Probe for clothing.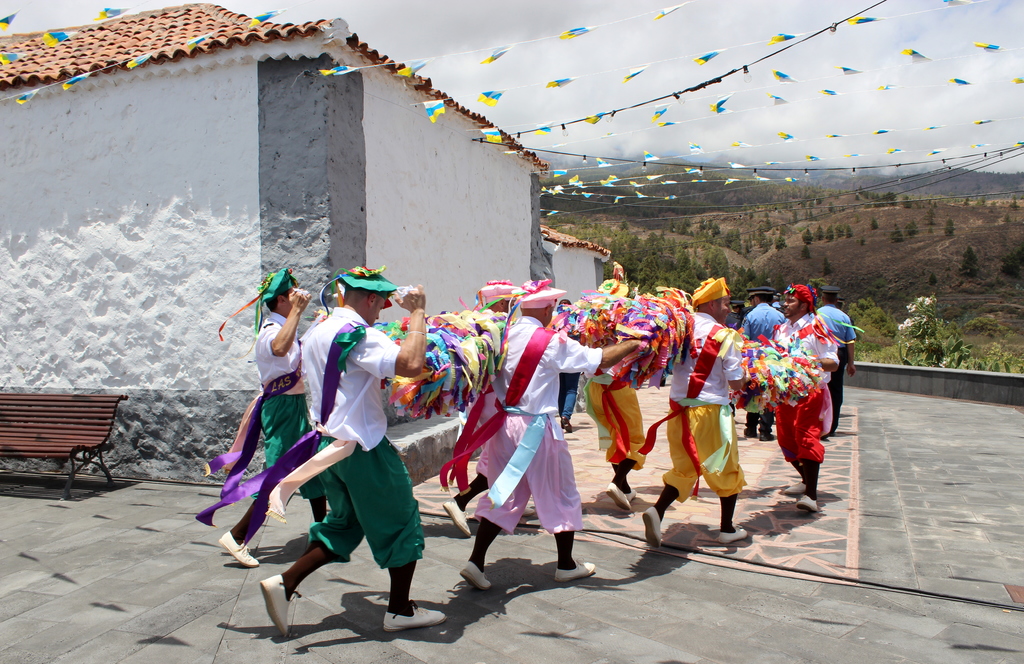
Probe result: x1=741, y1=300, x2=780, y2=435.
